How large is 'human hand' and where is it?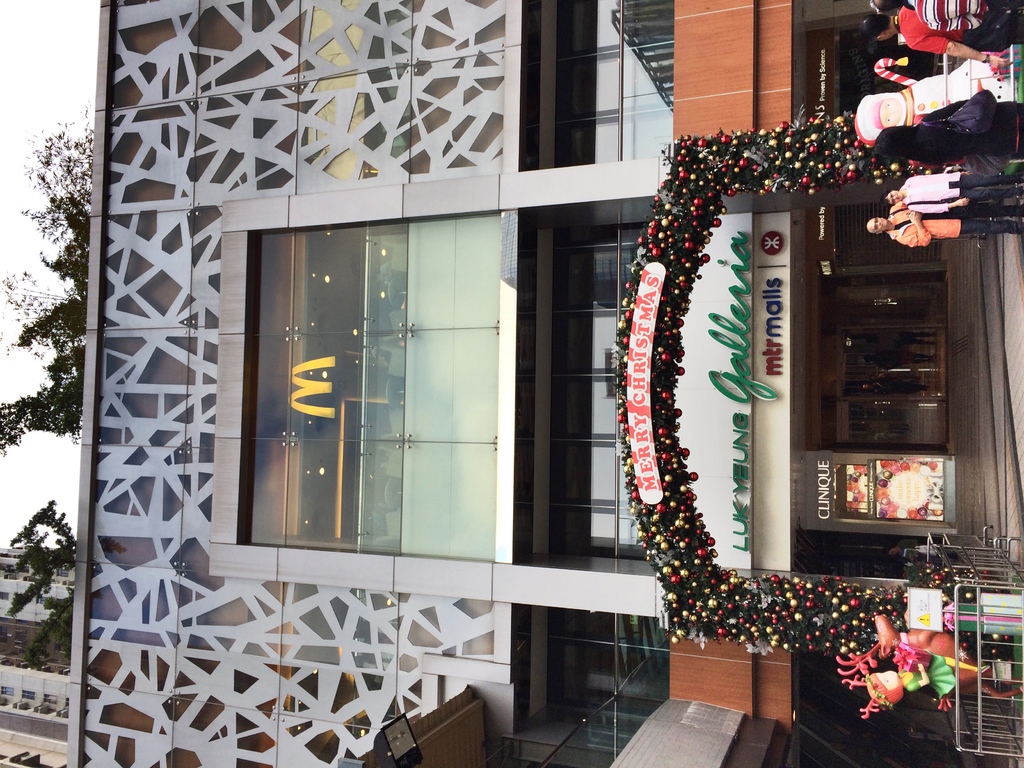
Bounding box: <box>906,209,922,225</box>.
